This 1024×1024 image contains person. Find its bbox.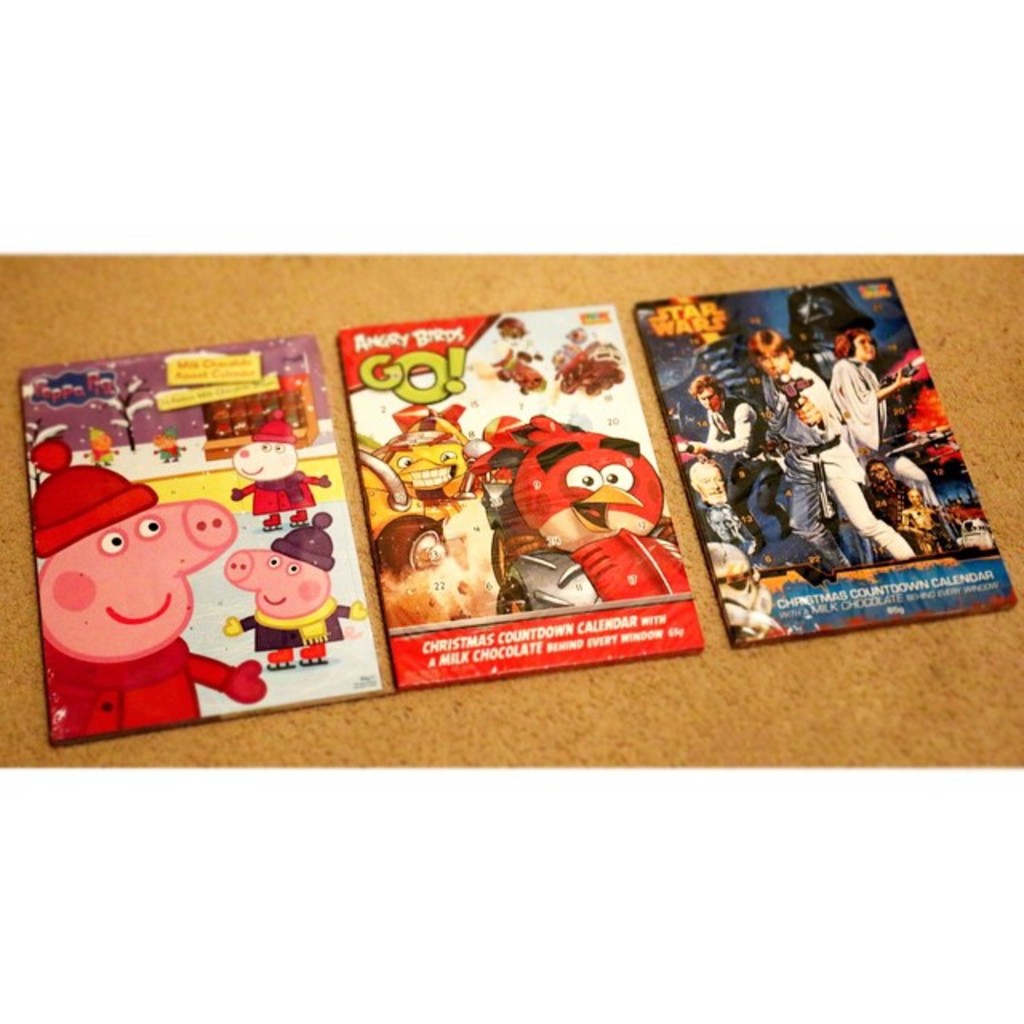
detection(867, 458, 902, 528).
